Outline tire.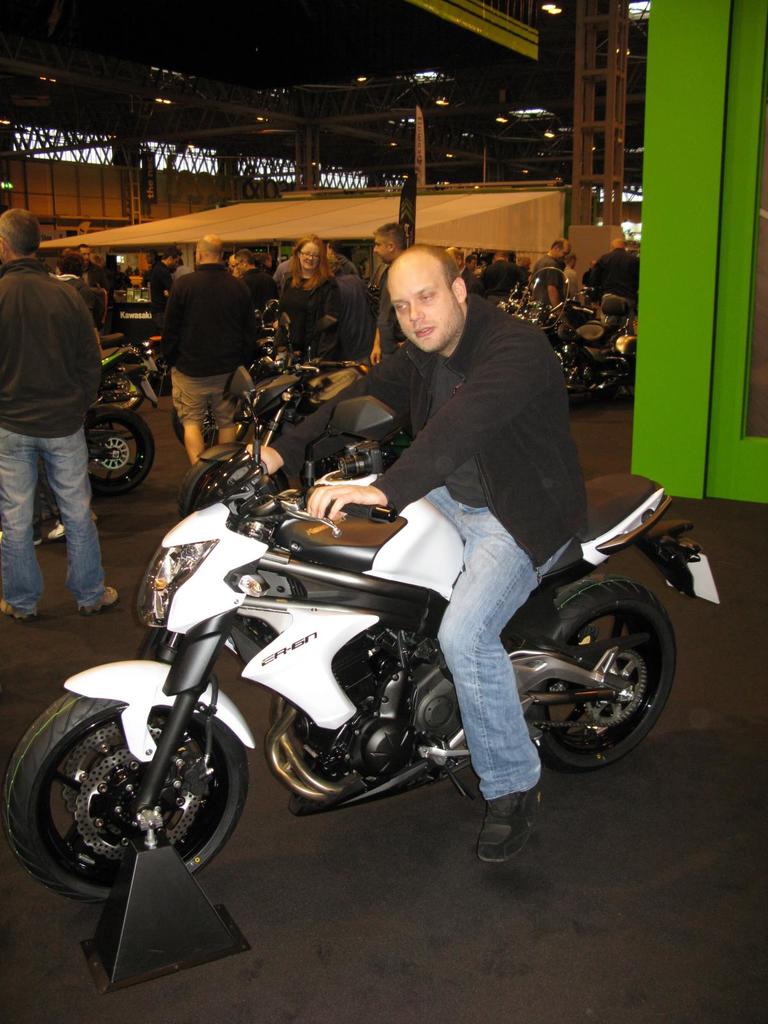
Outline: crop(100, 372, 140, 411).
